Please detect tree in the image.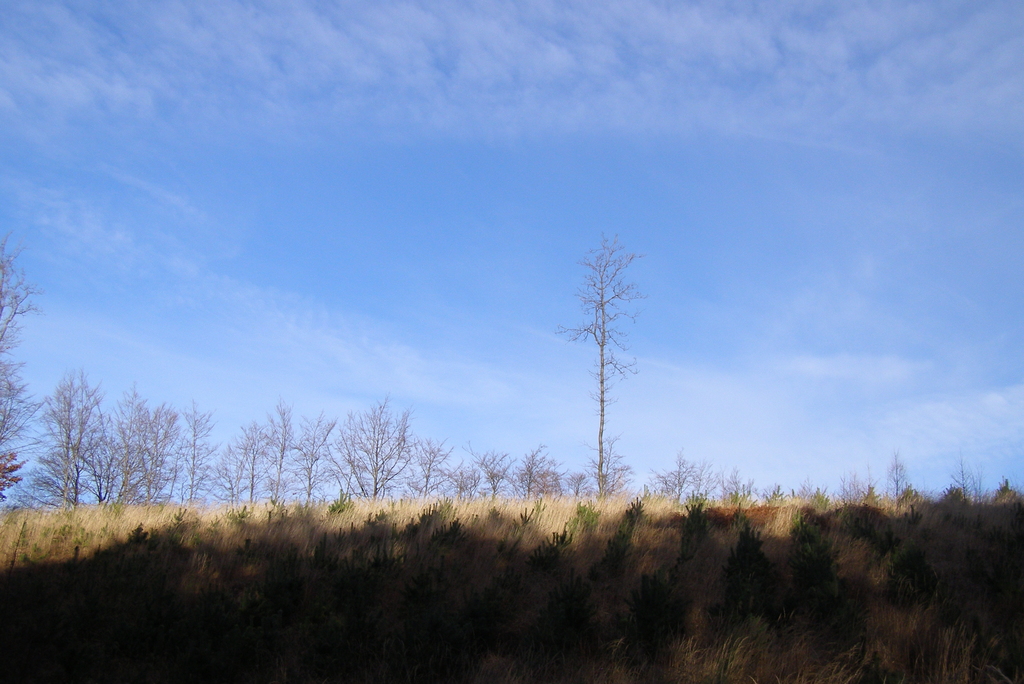
0:231:48:518.
